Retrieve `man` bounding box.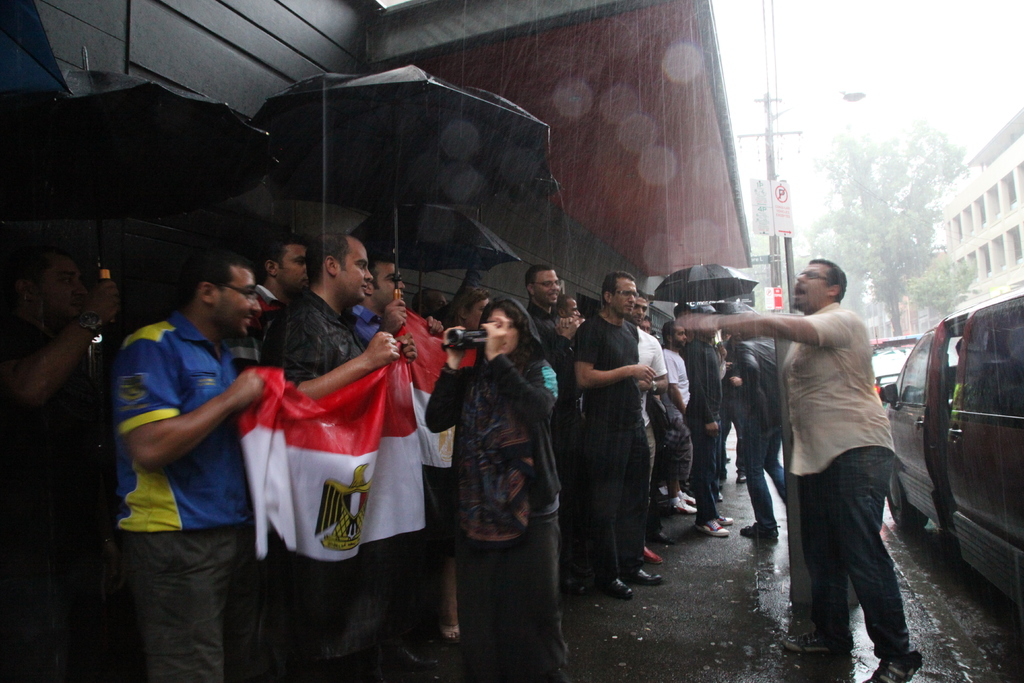
Bounding box: [x1=268, y1=229, x2=419, y2=682].
